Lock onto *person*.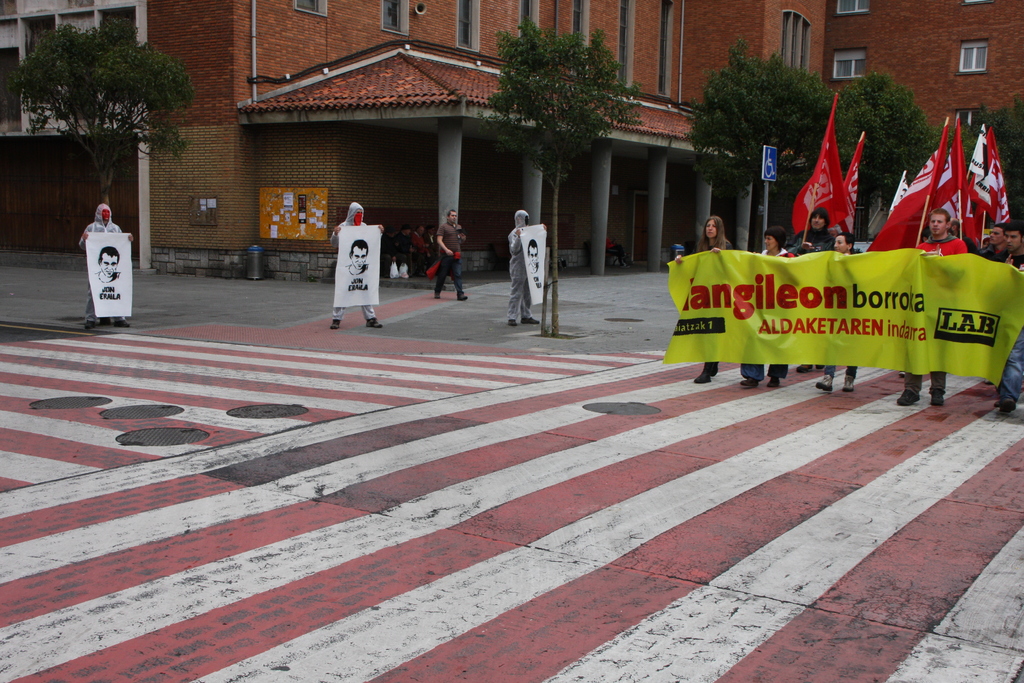
Locked: 326/174/375/338.
